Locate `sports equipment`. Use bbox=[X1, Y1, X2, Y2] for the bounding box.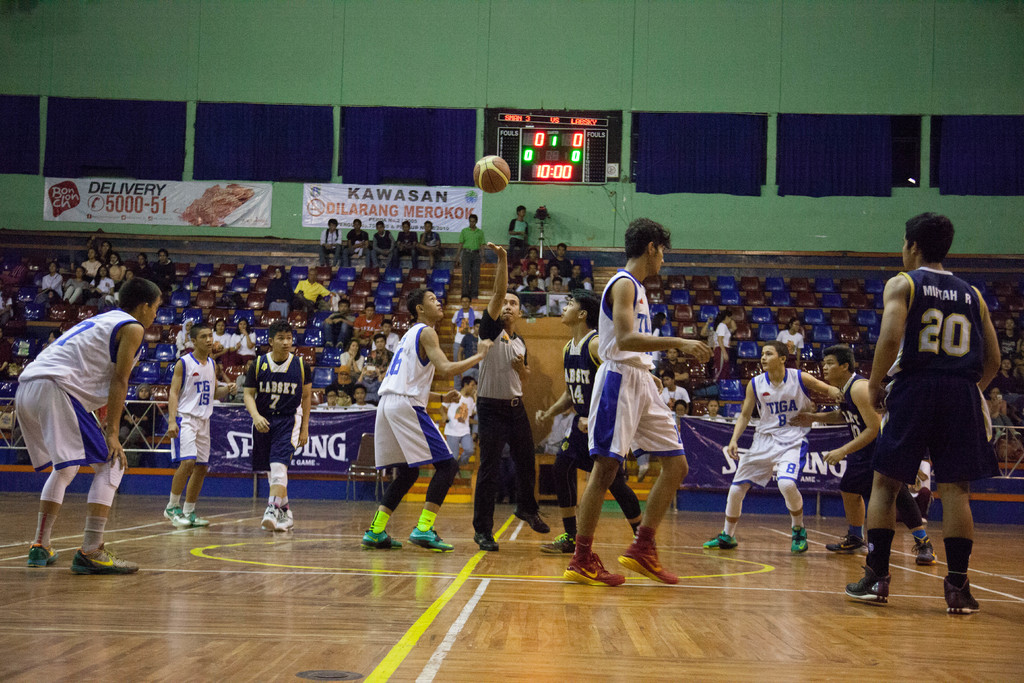
bbox=[842, 577, 885, 608].
